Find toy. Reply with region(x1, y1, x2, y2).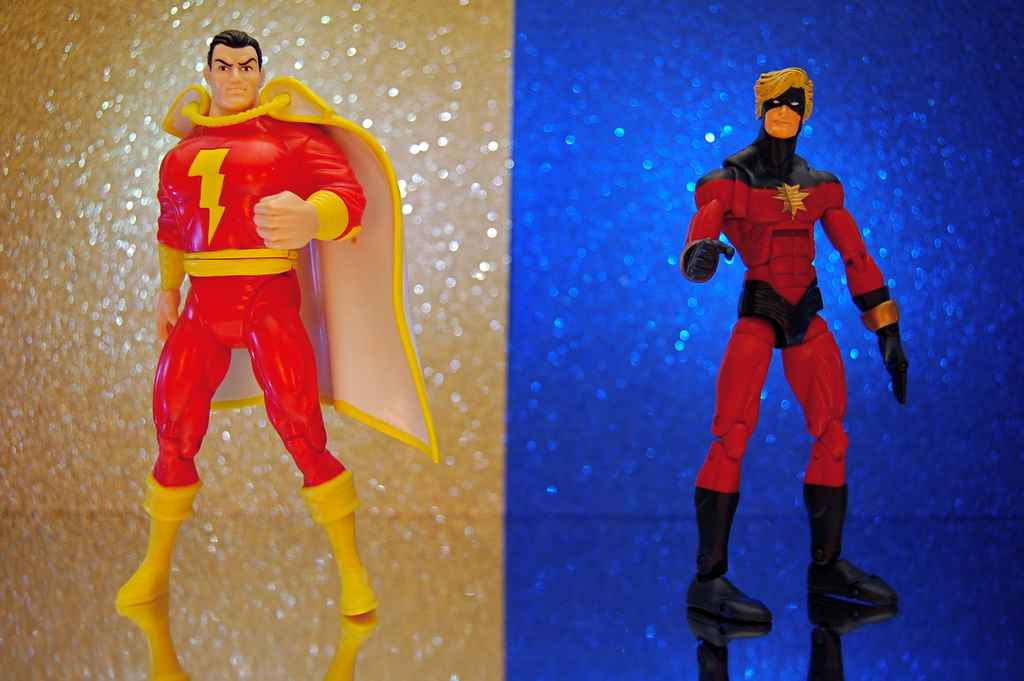
region(123, 72, 417, 637).
